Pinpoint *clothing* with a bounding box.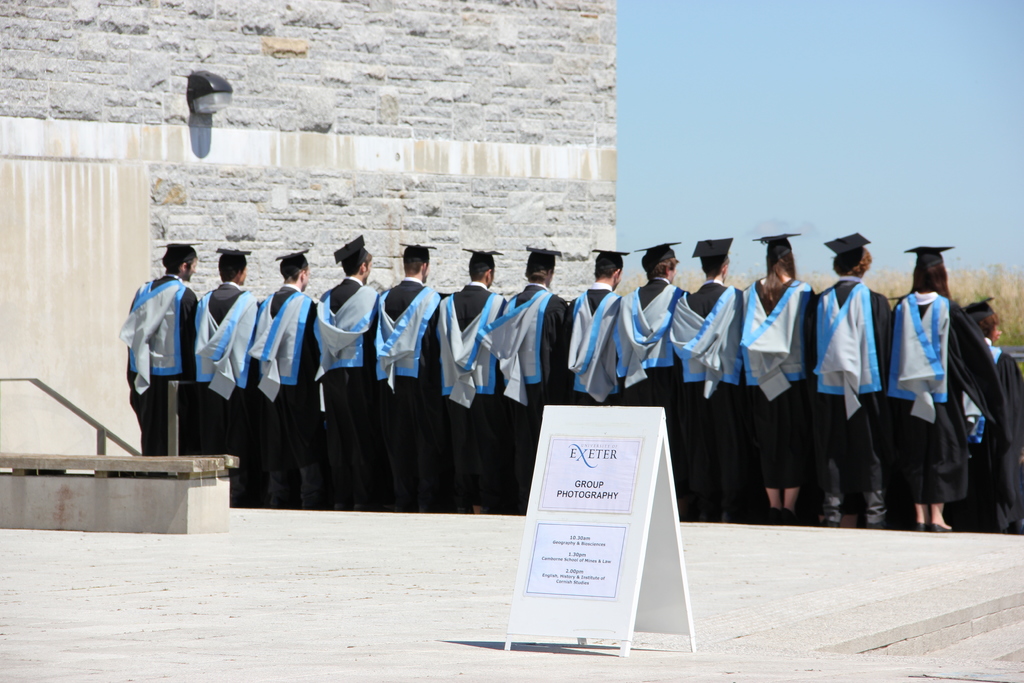
[807,276,892,508].
